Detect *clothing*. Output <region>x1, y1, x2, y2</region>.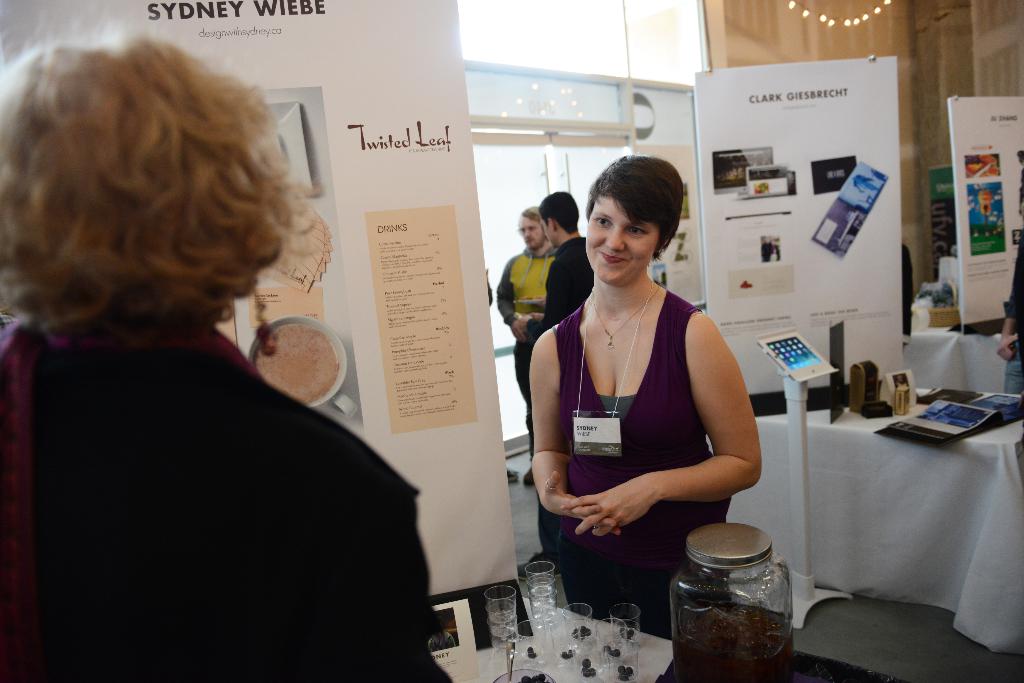
<region>542, 236, 602, 330</region>.
